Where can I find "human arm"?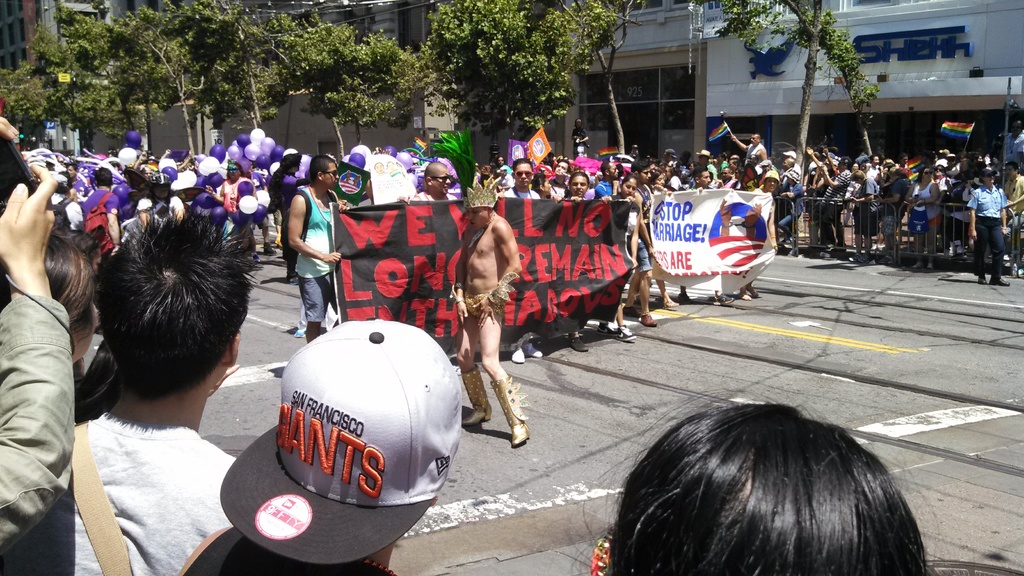
You can find it at crop(806, 144, 828, 170).
